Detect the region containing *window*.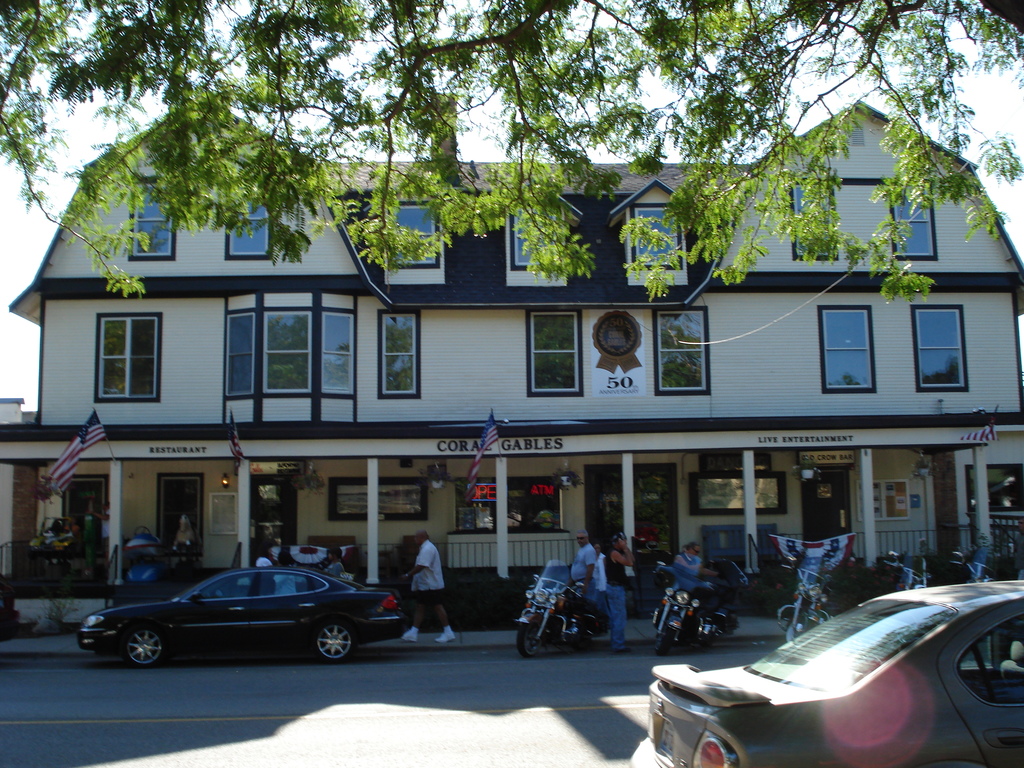
bbox=(908, 302, 968, 396).
